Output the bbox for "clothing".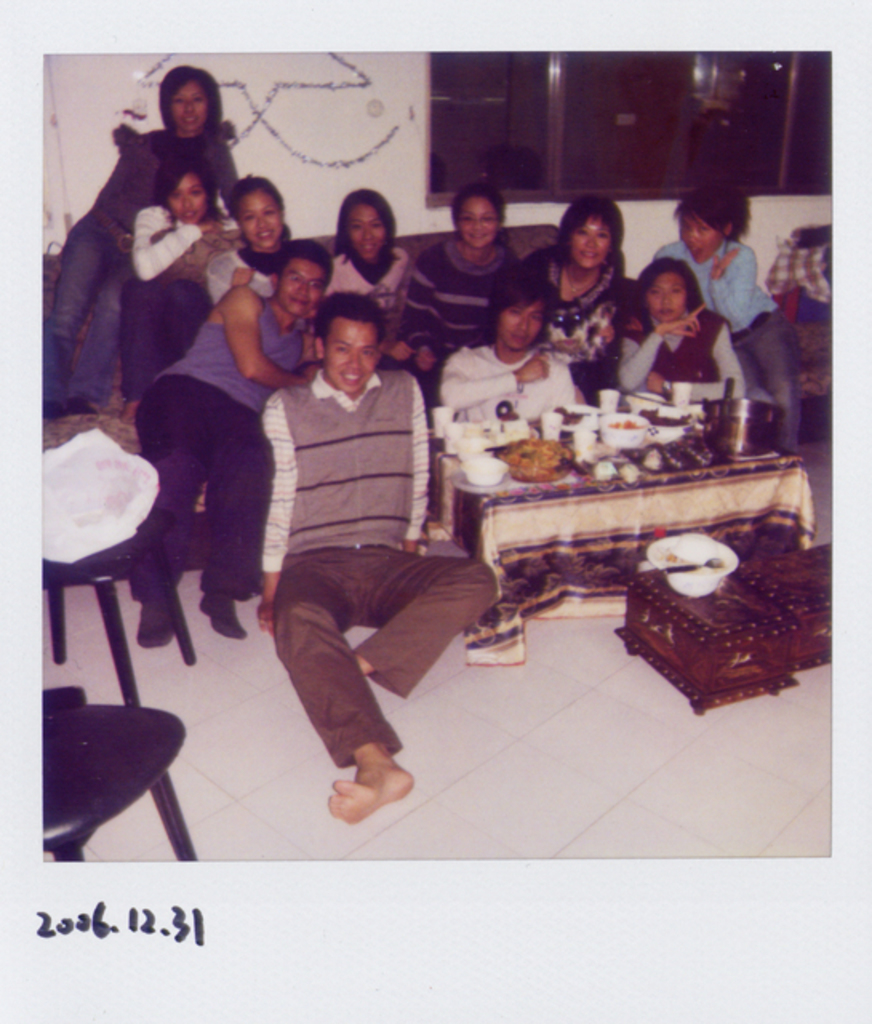
[left=522, top=248, right=632, bottom=403].
